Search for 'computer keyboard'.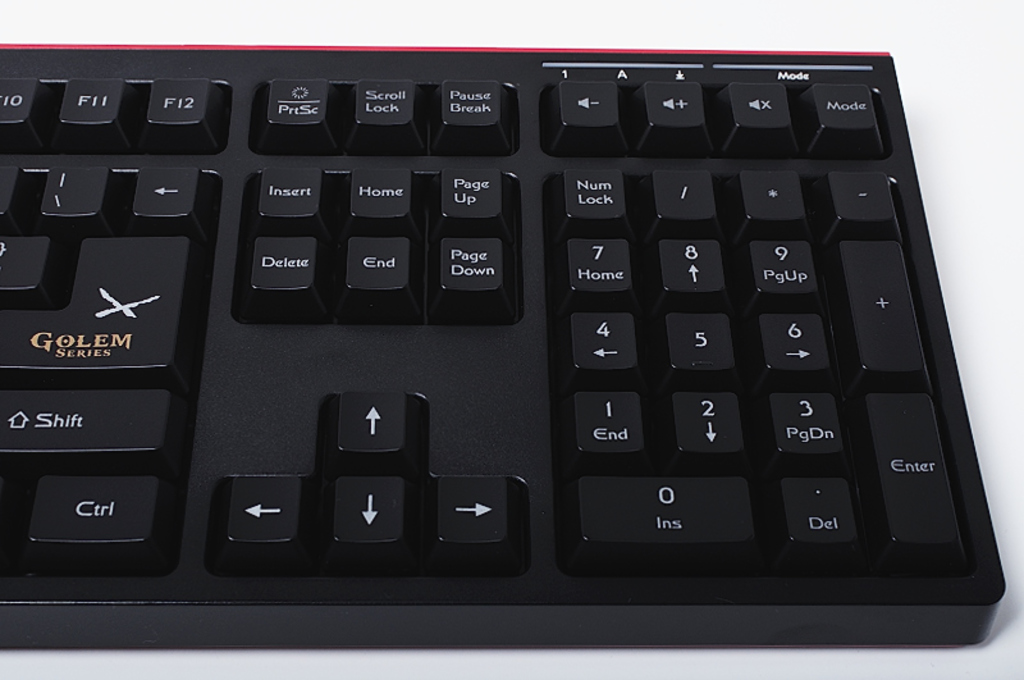
Found at (left=0, top=49, right=1007, bottom=649).
